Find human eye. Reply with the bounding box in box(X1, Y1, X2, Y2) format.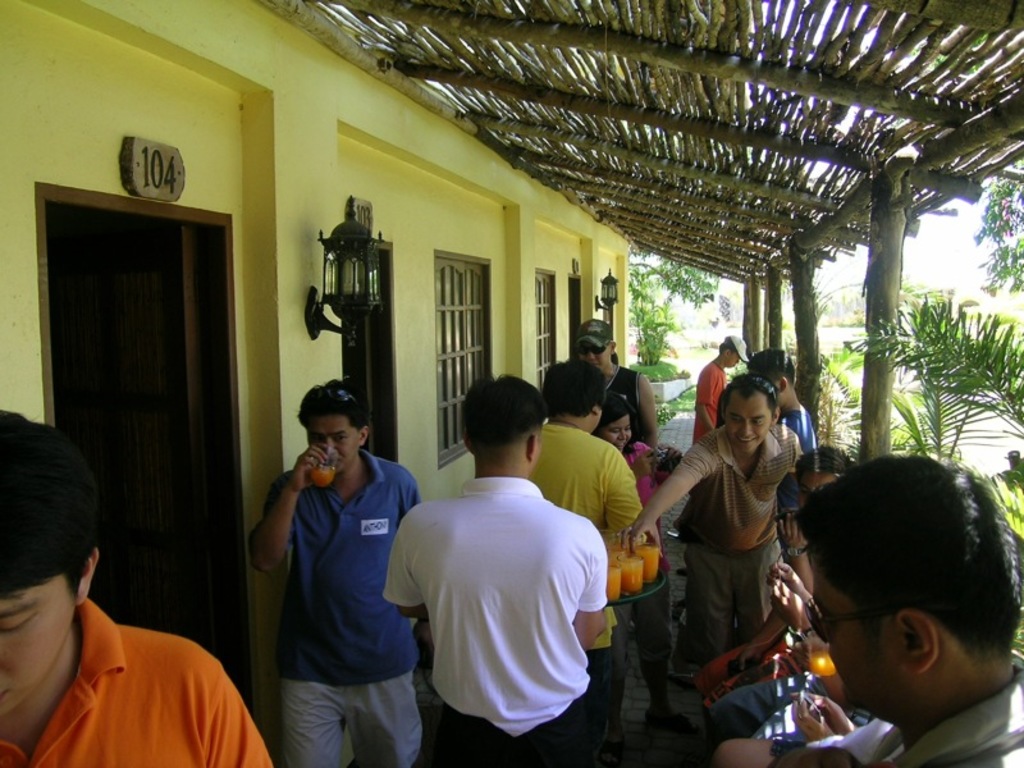
box(330, 435, 348, 447).
